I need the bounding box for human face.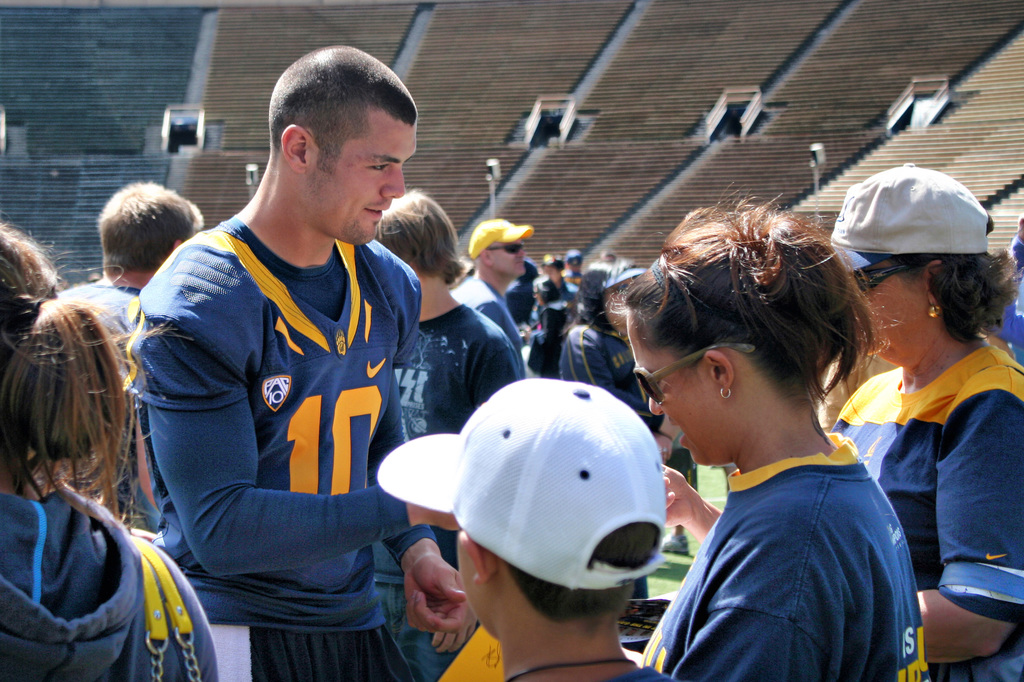
Here it is: [x1=848, y1=201, x2=1000, y2=344].
